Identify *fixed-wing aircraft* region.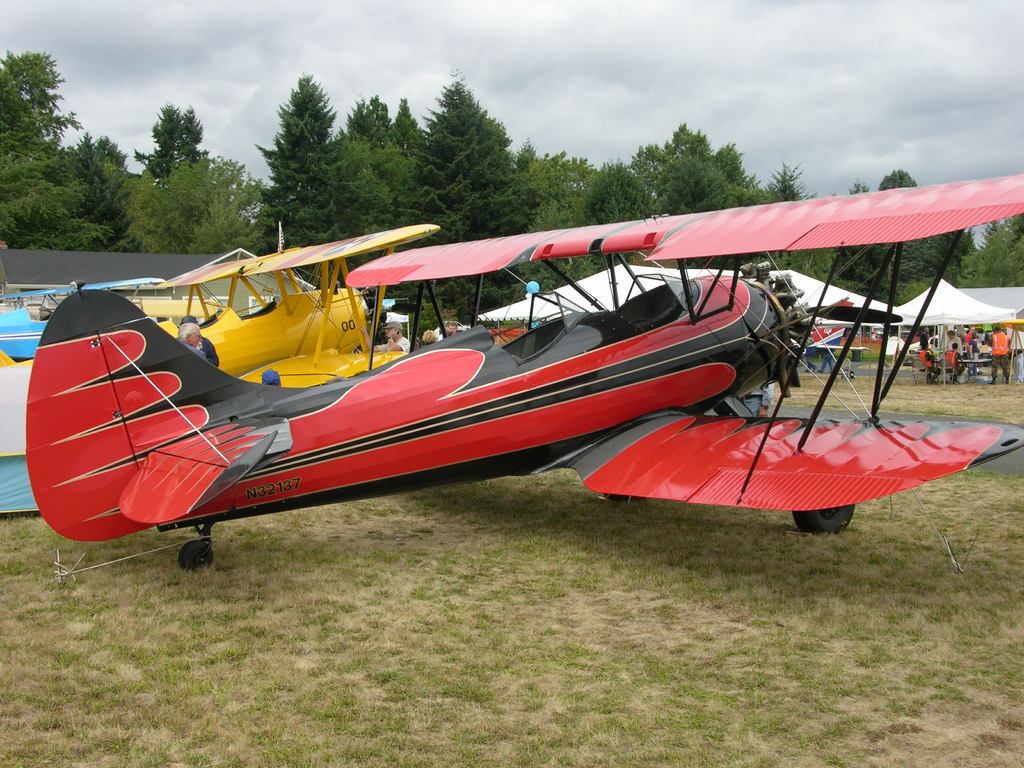
Region: 0 223 445 458.
